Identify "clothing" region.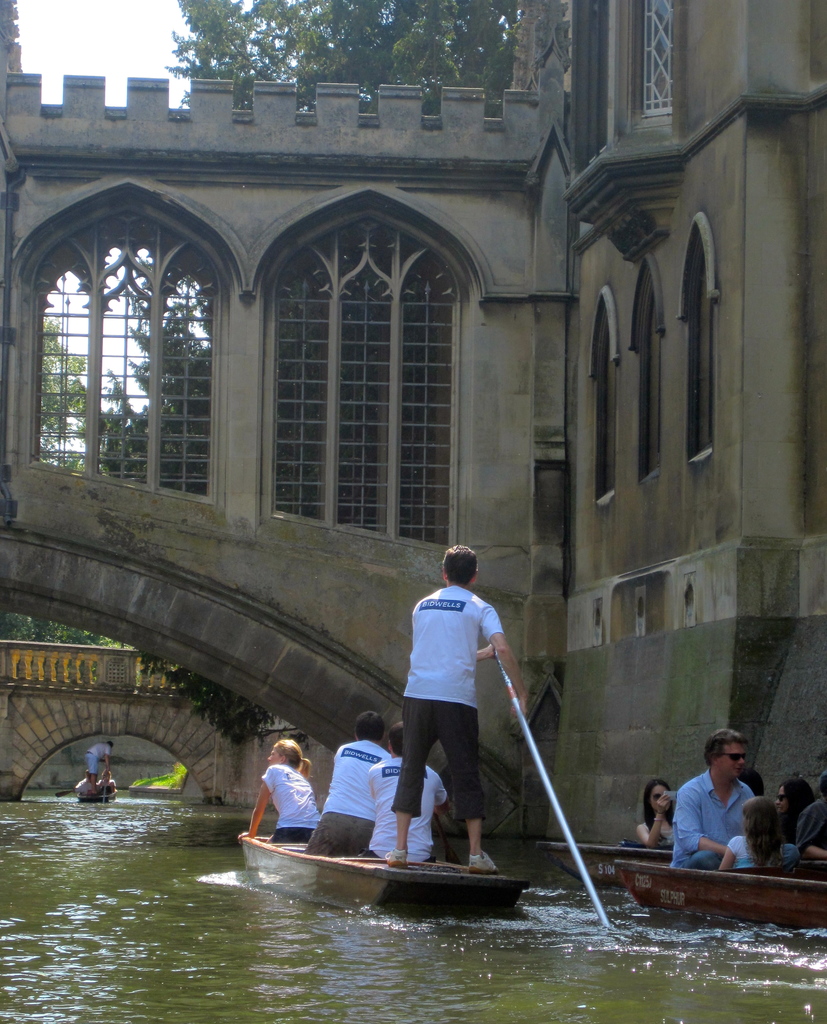
Region: [392, 582, 502, 817].
